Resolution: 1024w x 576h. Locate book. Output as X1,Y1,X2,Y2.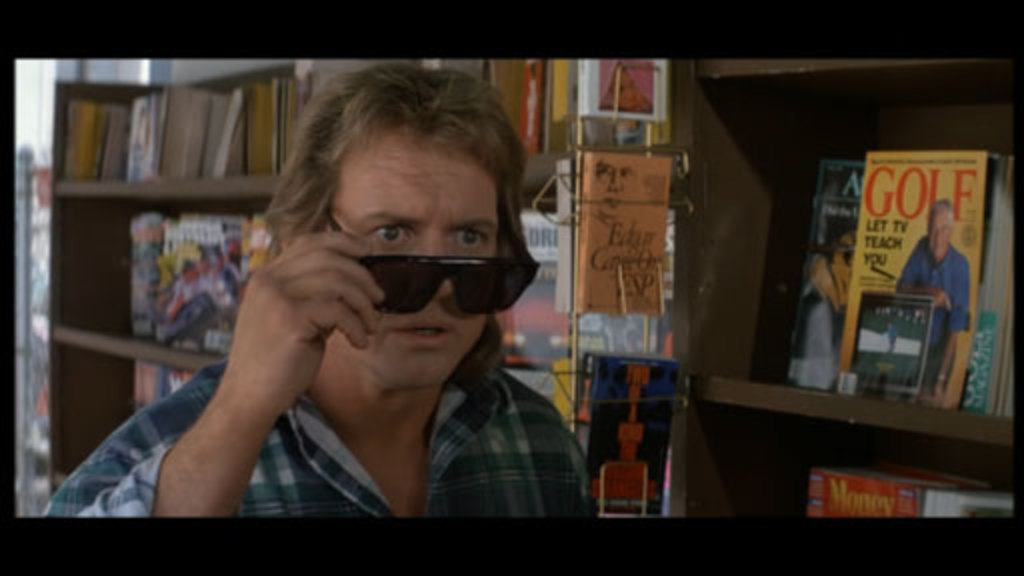
552,150,680,316.
